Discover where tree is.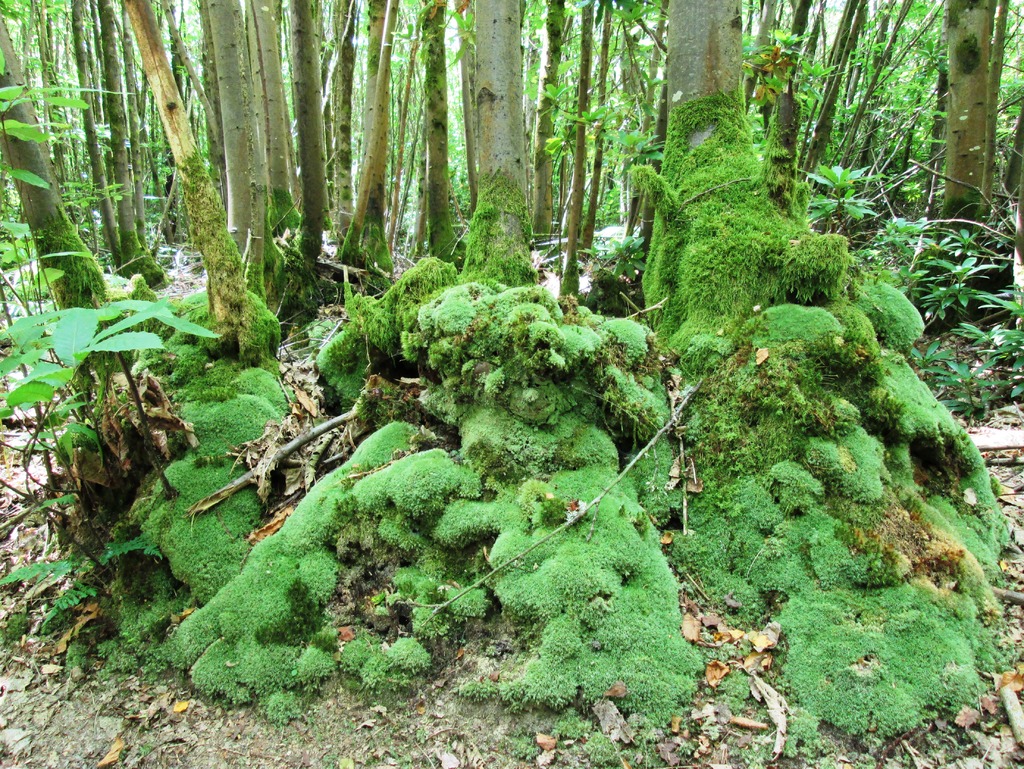
Discovered at [17, 76, 232, 675].
